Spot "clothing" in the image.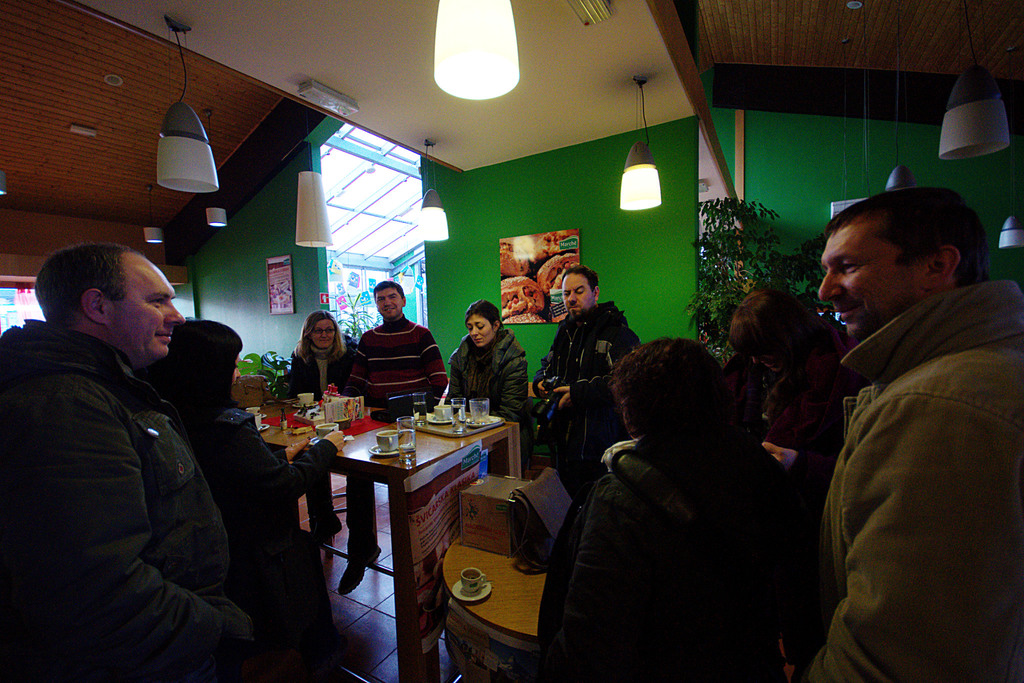
"clothing" found at {"left": 800, "top": 204, "right": 1011, "bottom": 682}.
